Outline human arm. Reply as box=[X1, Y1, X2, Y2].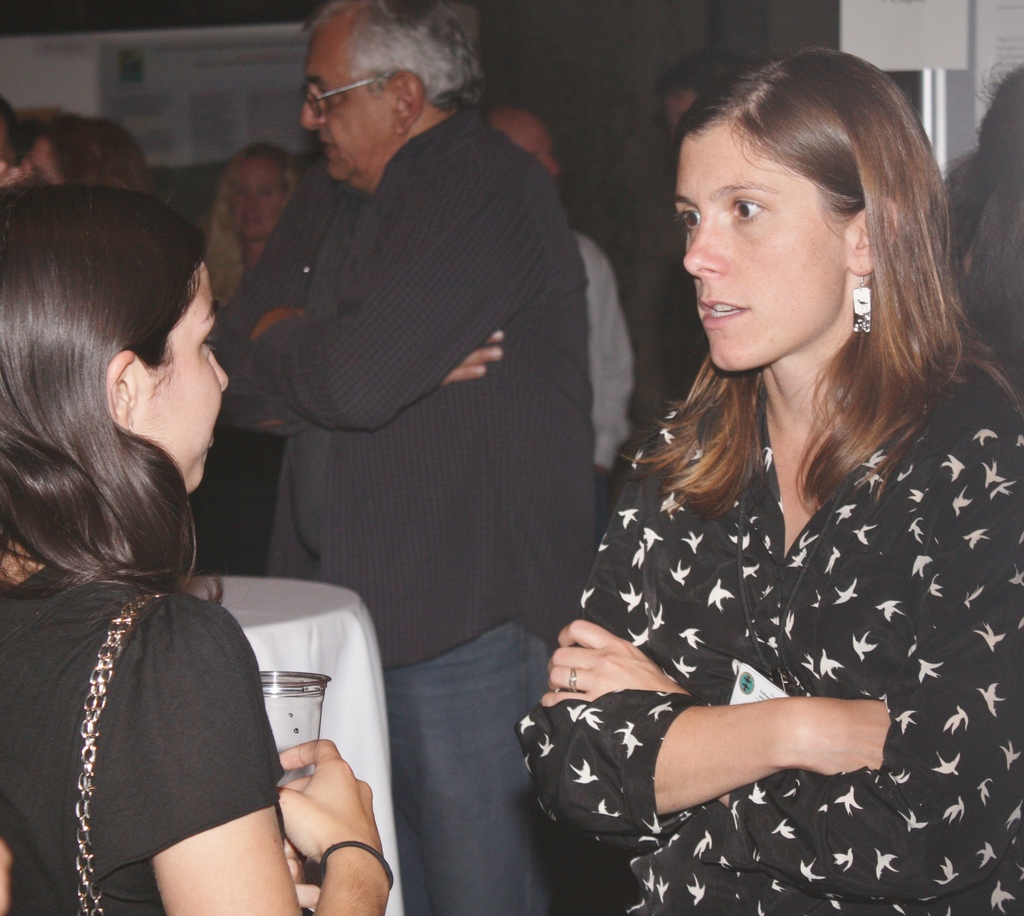
box=[211, 182, 508, 437].
